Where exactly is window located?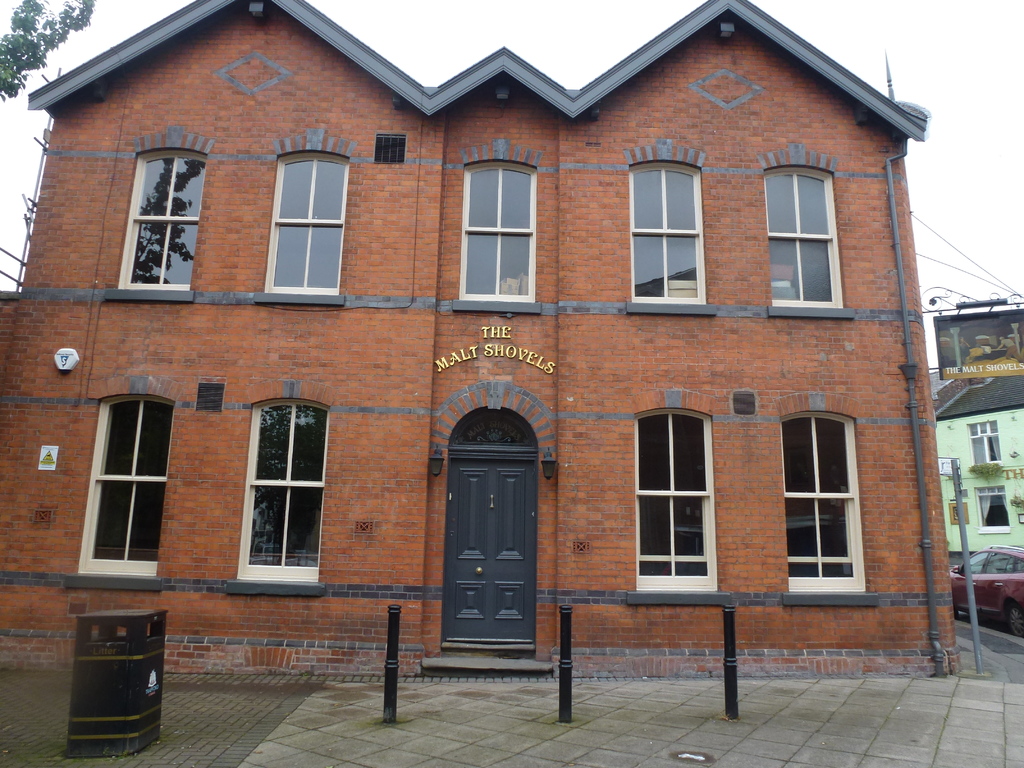
Its bounding box is box(625, 163, 708, 309).
